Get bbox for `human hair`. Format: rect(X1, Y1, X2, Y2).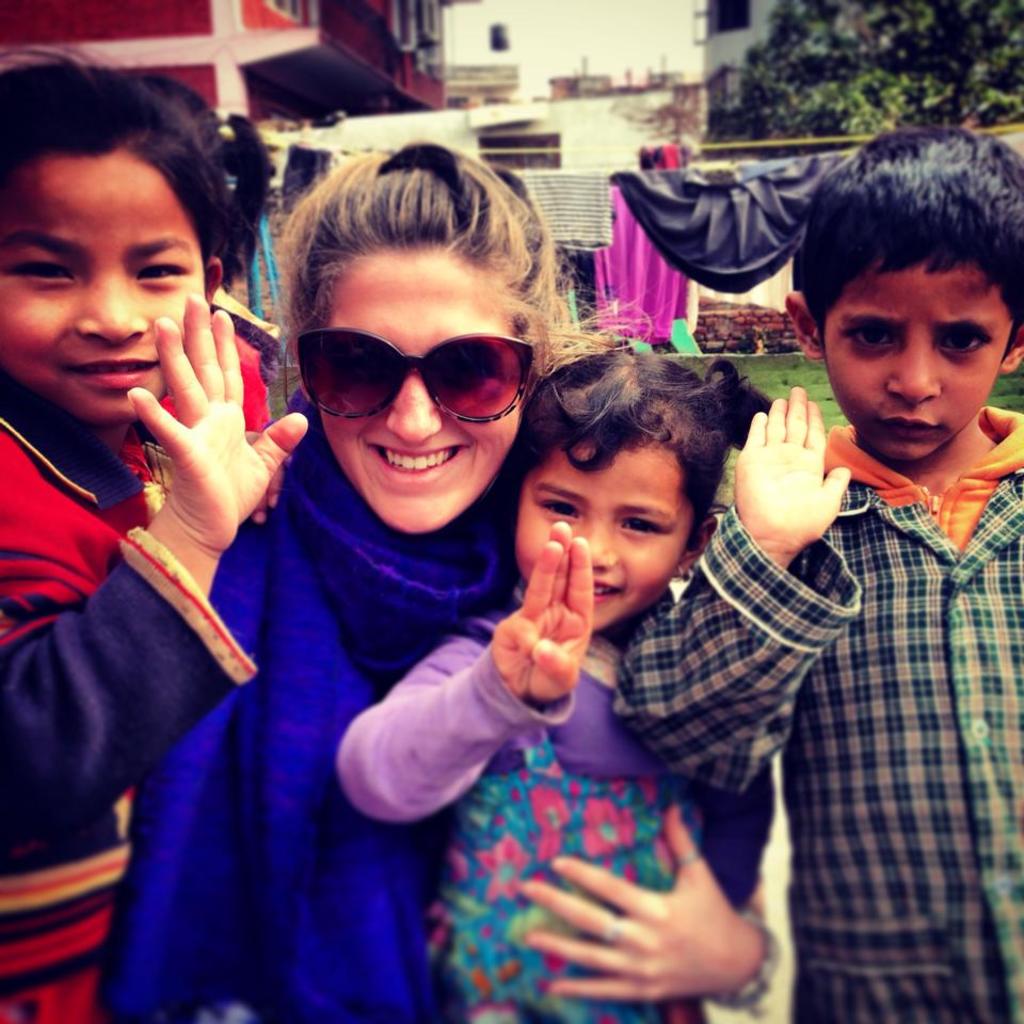
rect(1, 47, 243, 303).
